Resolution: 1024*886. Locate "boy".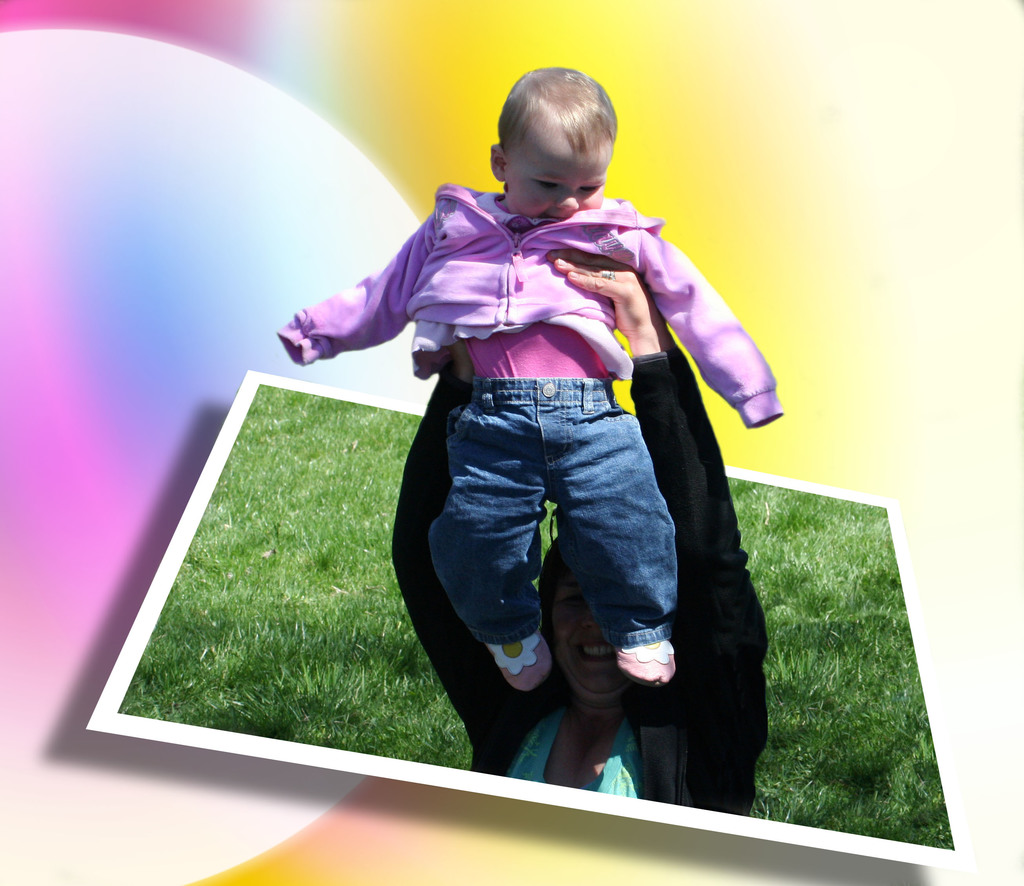
(268, 99, 789, 781).
